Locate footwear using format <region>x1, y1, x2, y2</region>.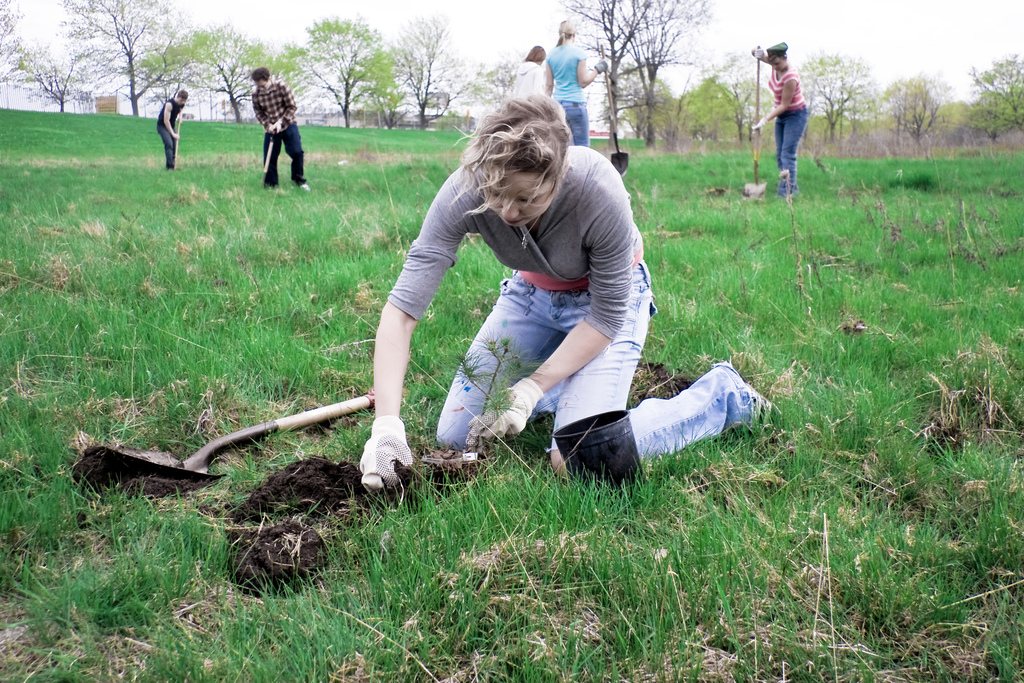
<region>298, 181, 309, 192</region>.
